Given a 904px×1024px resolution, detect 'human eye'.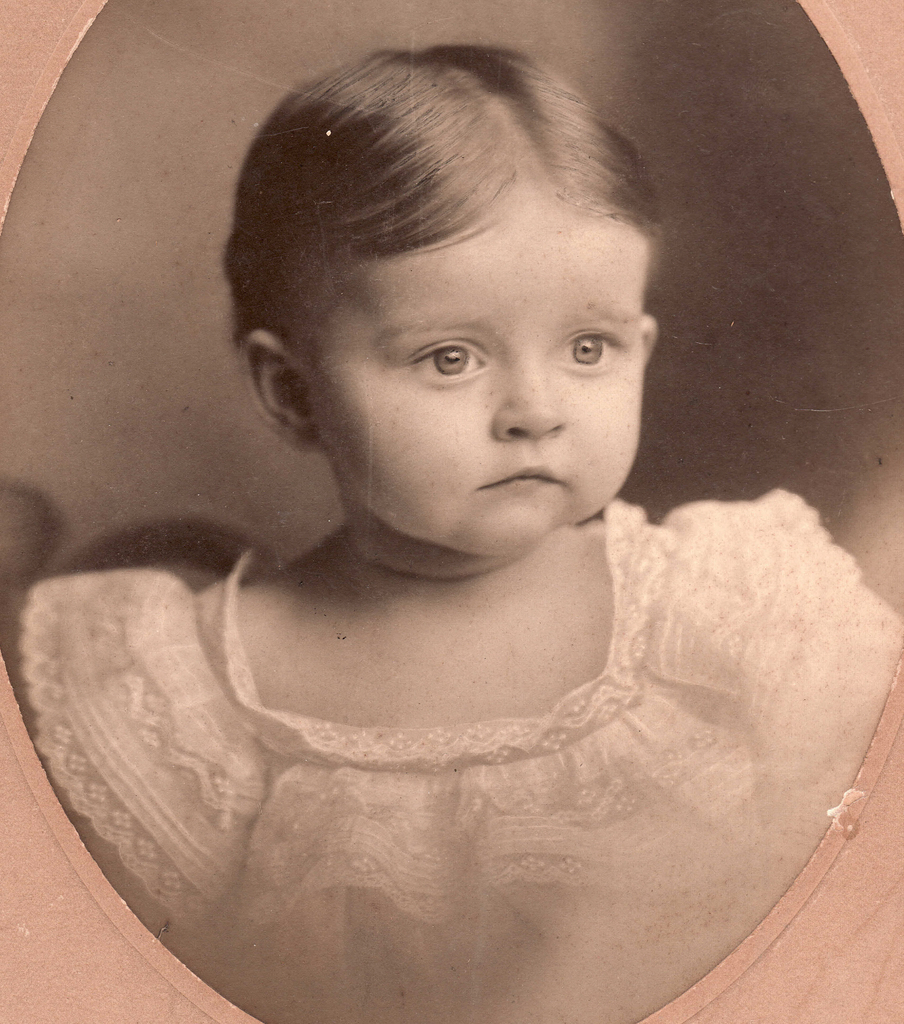
(x1=404, y1=340, x2=489, y2=388).
